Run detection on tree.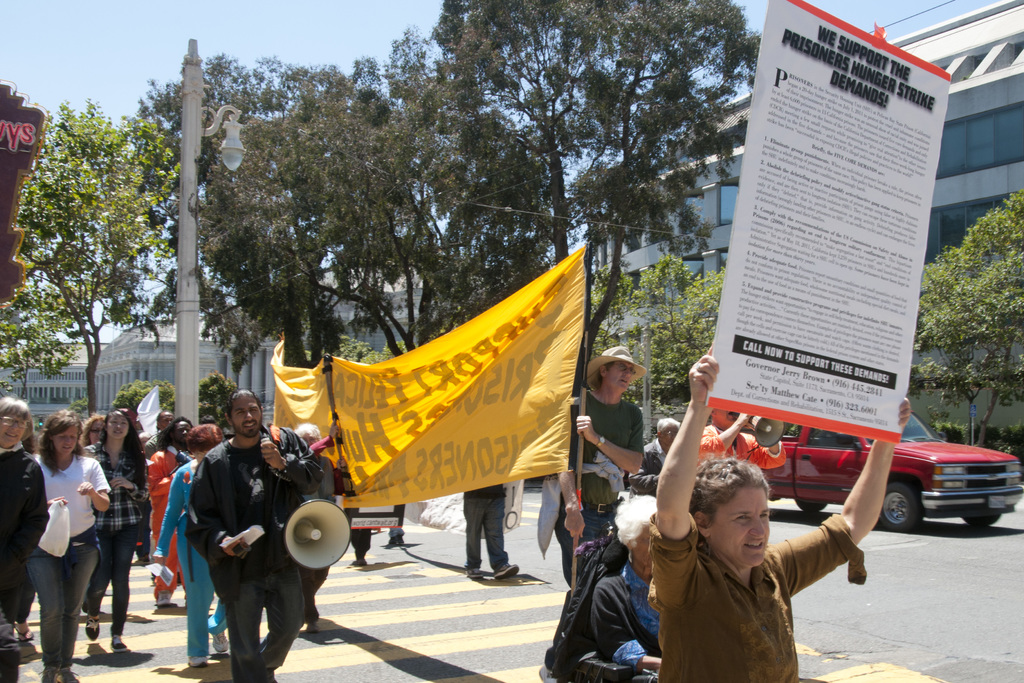
Result: rect(417, 0, 765, 456).
